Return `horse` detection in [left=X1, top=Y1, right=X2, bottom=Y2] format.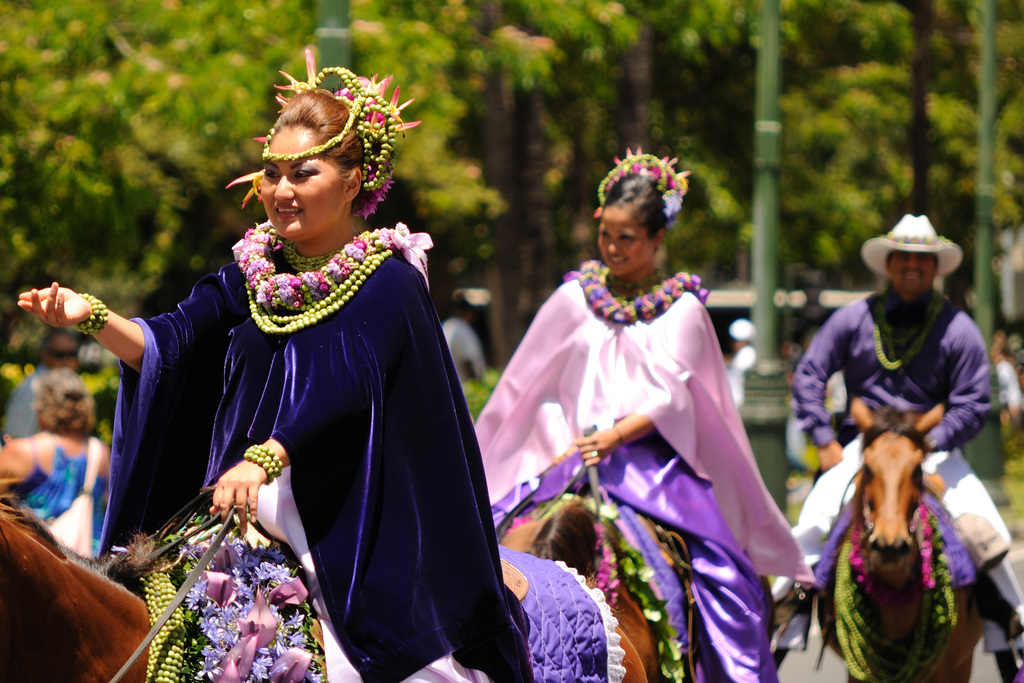
[left=813, top=394, right=984, bottom=682].
